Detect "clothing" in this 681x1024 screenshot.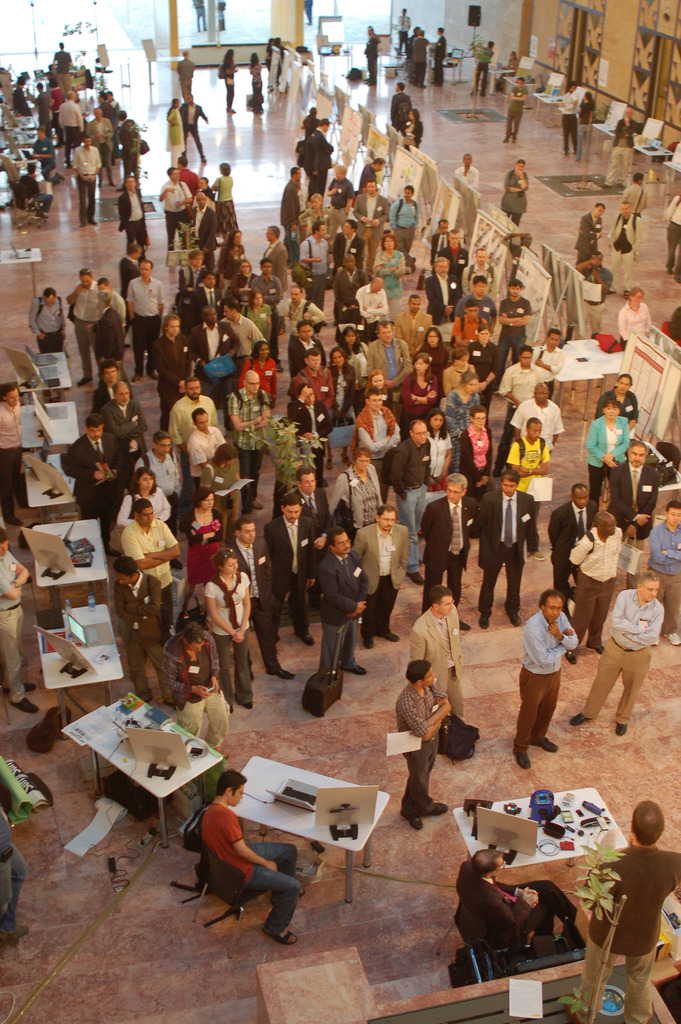
Detection: 344 342 370 397.
